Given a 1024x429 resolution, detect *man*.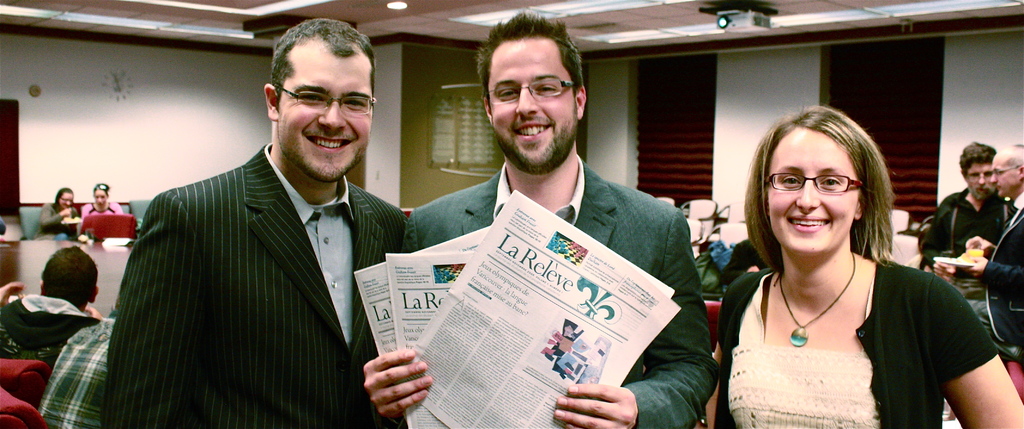
<bbox>925, 140, 1021, 275</bbox>.
